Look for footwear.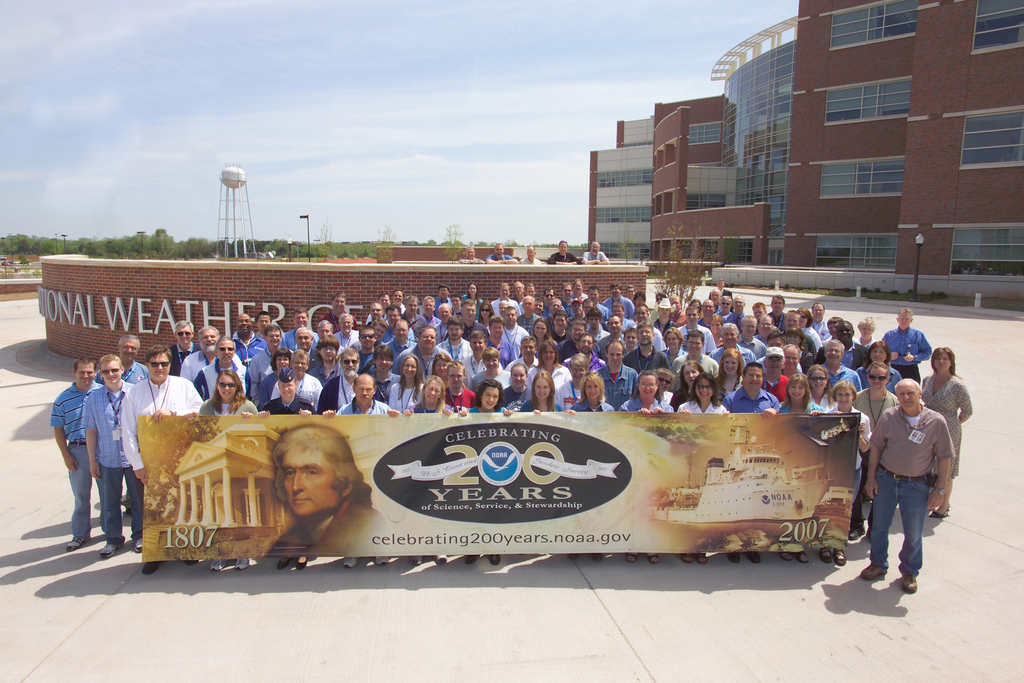
Found: {"x1": 410, "y1": 554, "x2": 422, "y2": 567}.
